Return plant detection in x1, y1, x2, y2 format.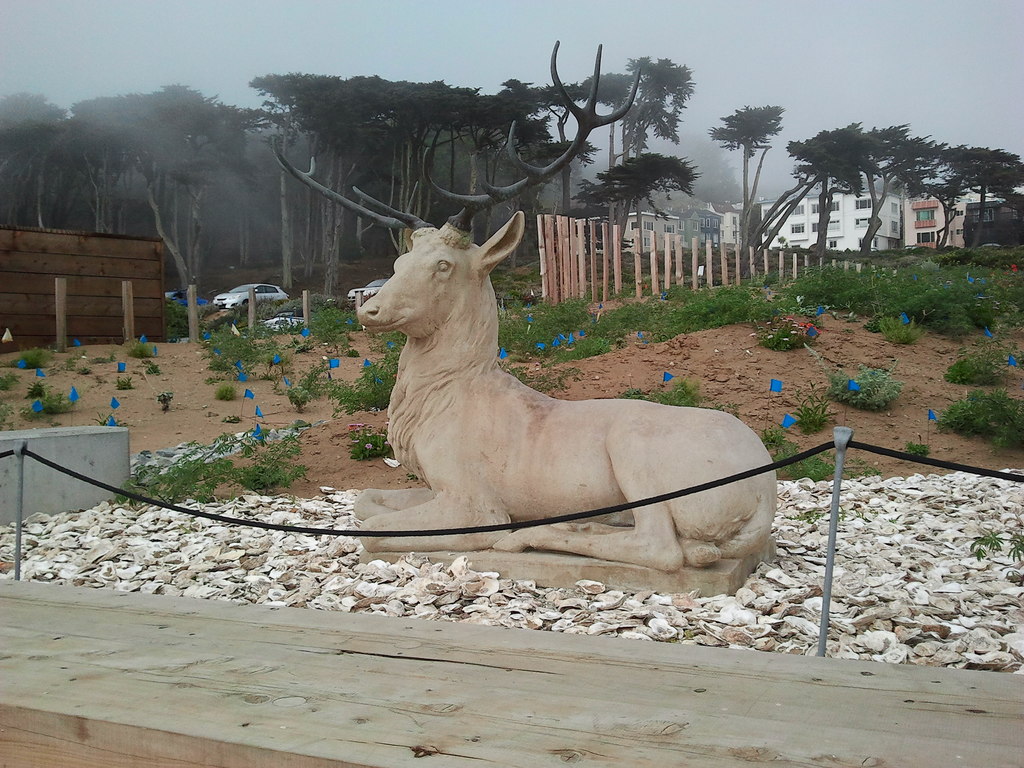
763, 323, 813, 349.
